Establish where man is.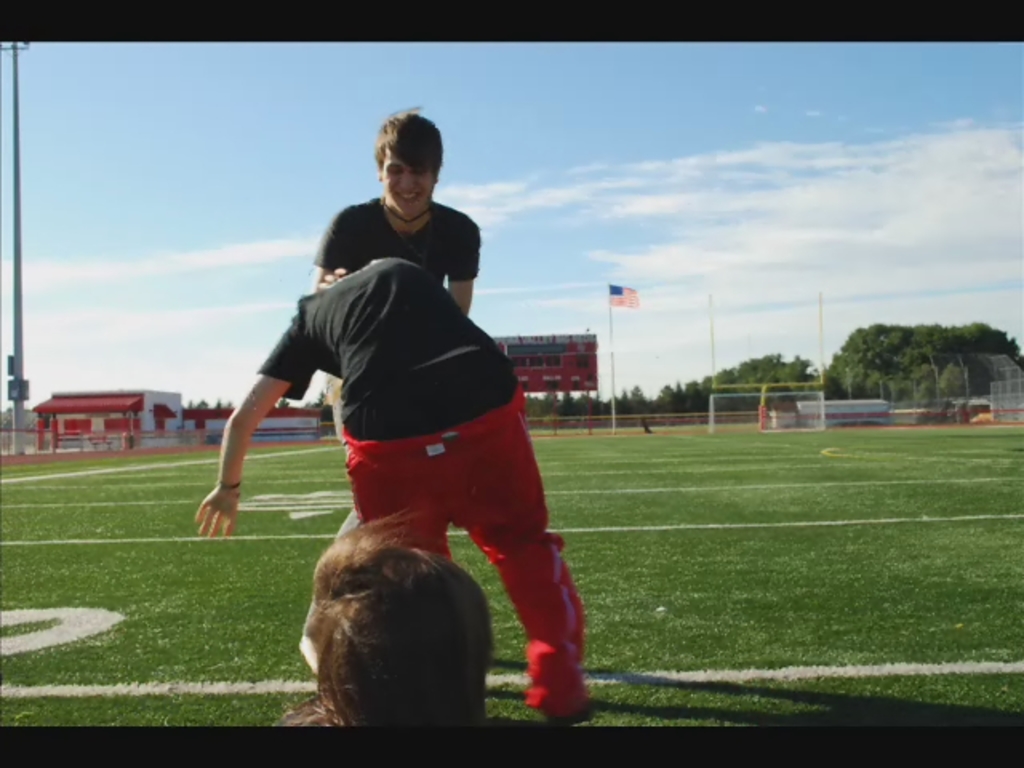
Established at {"left": 189, "top": 254, "right": 613, "bottom": 734}.
